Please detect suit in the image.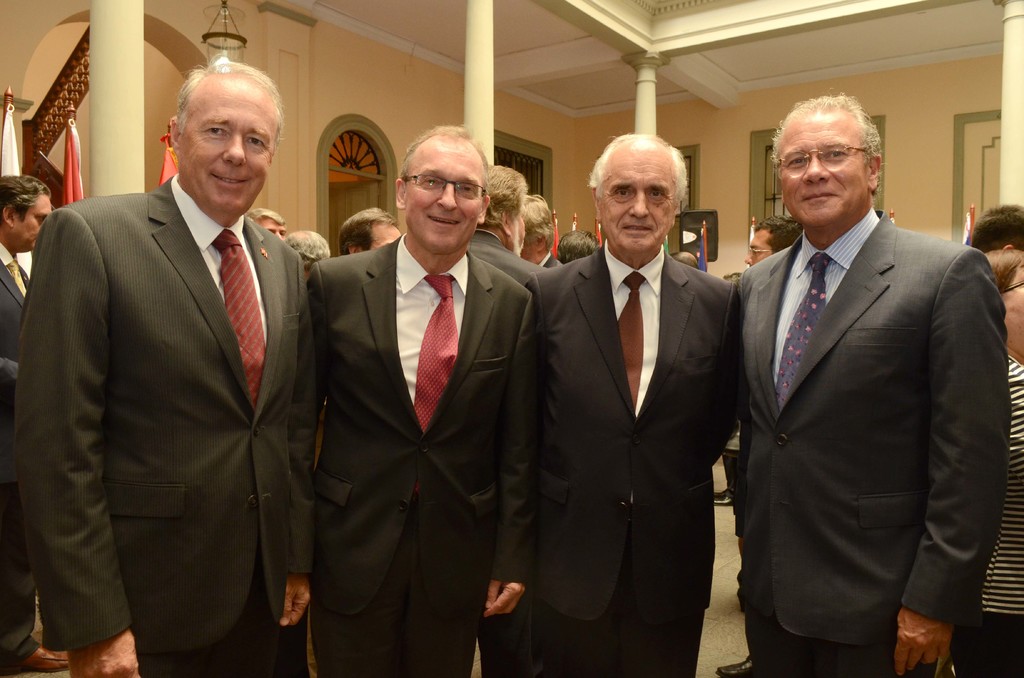
7:168:319:677.
